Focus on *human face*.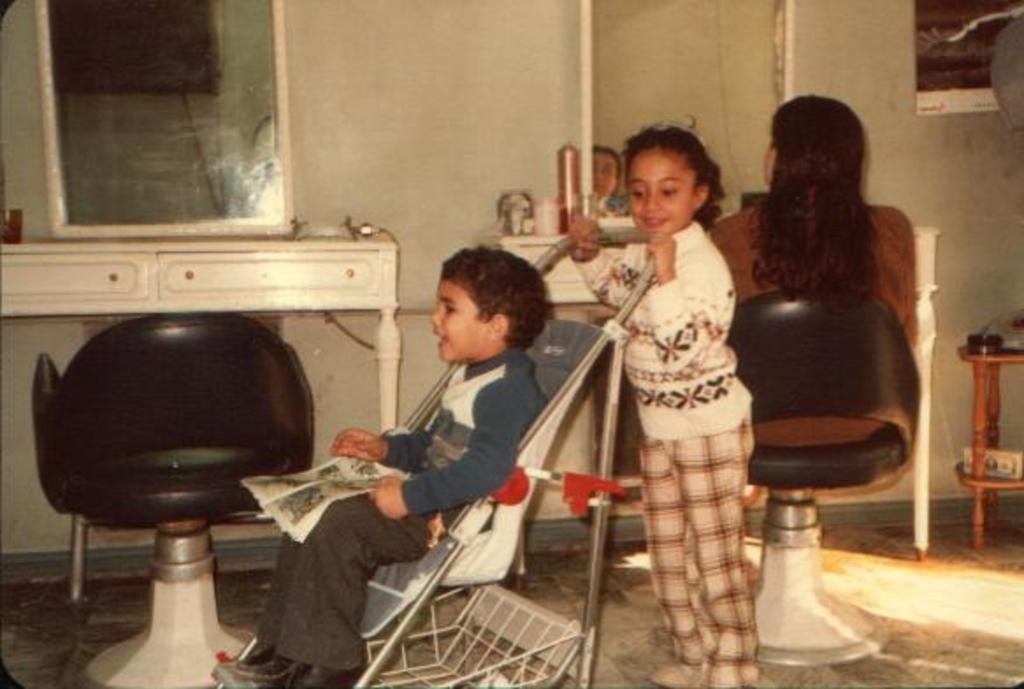
Focused at select_region(762, 135, 782, 188).
